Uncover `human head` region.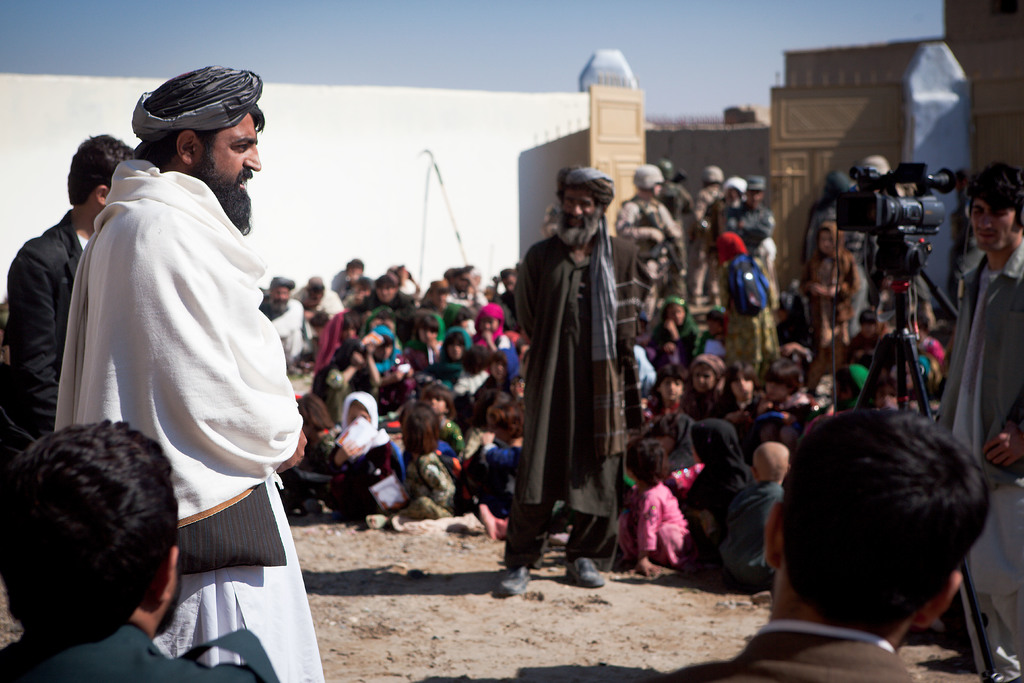
Uncovered: 716,230,749,267.
